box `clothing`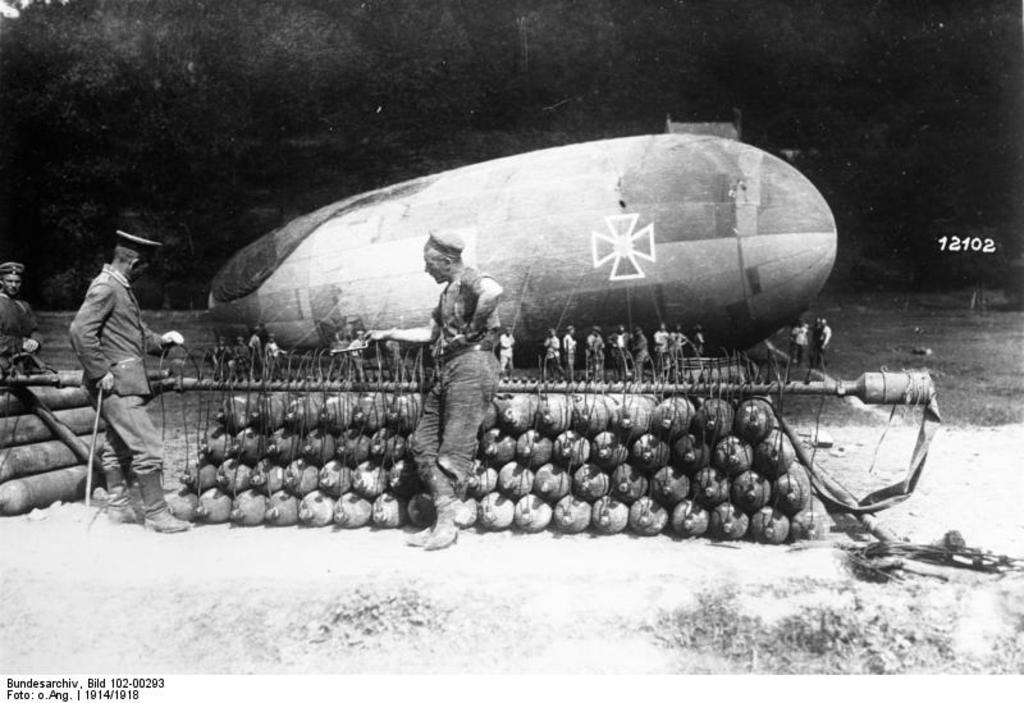
<region>247, 332, 264, 378</region>
